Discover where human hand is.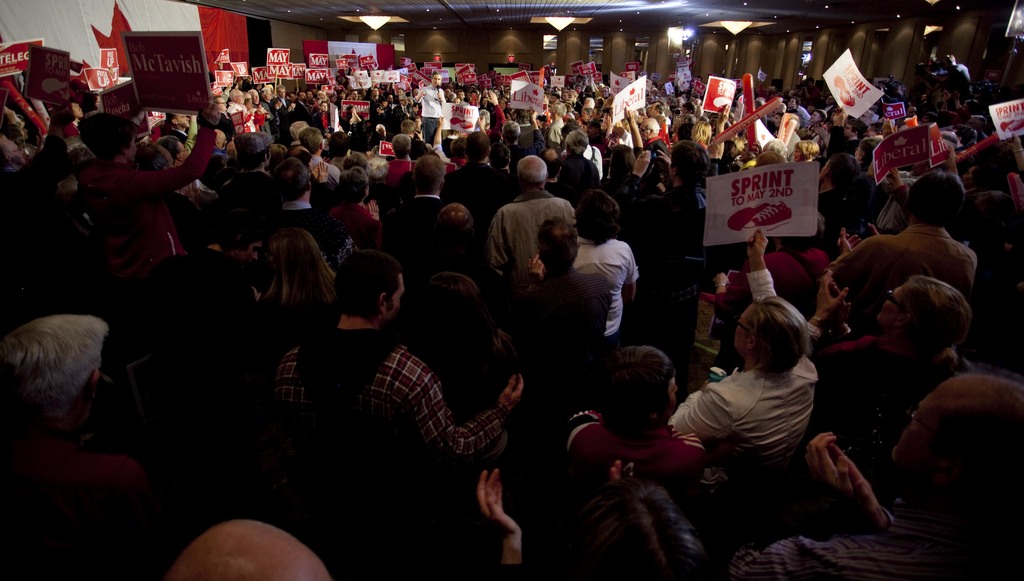
Discovered at BBox(880, 117, 892, 130).
